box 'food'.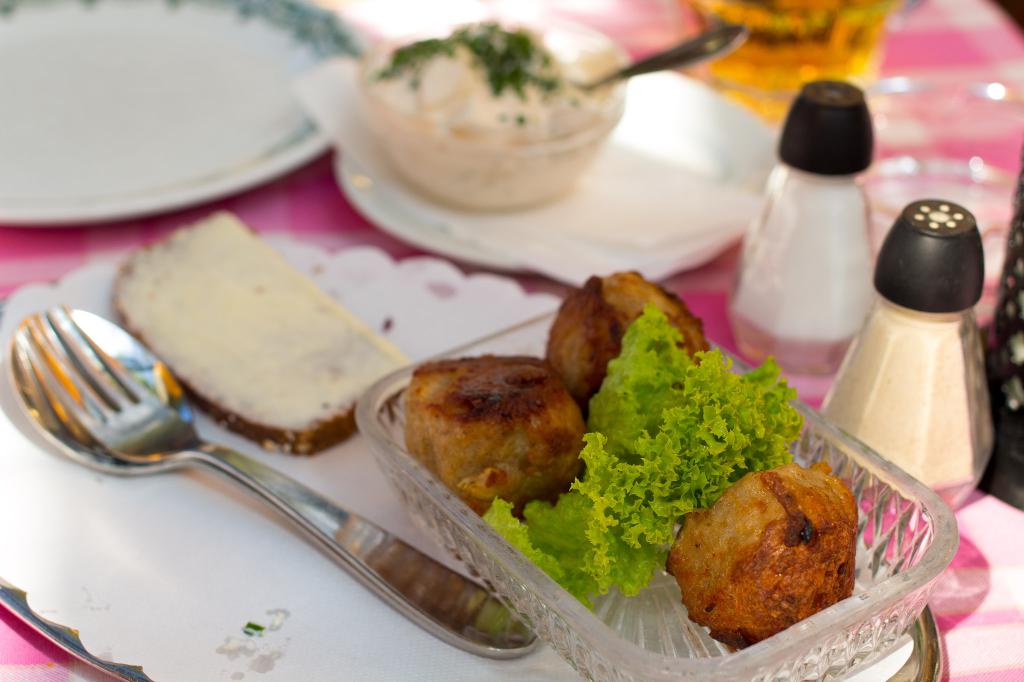
bbox(472, 262, 859, 656).
